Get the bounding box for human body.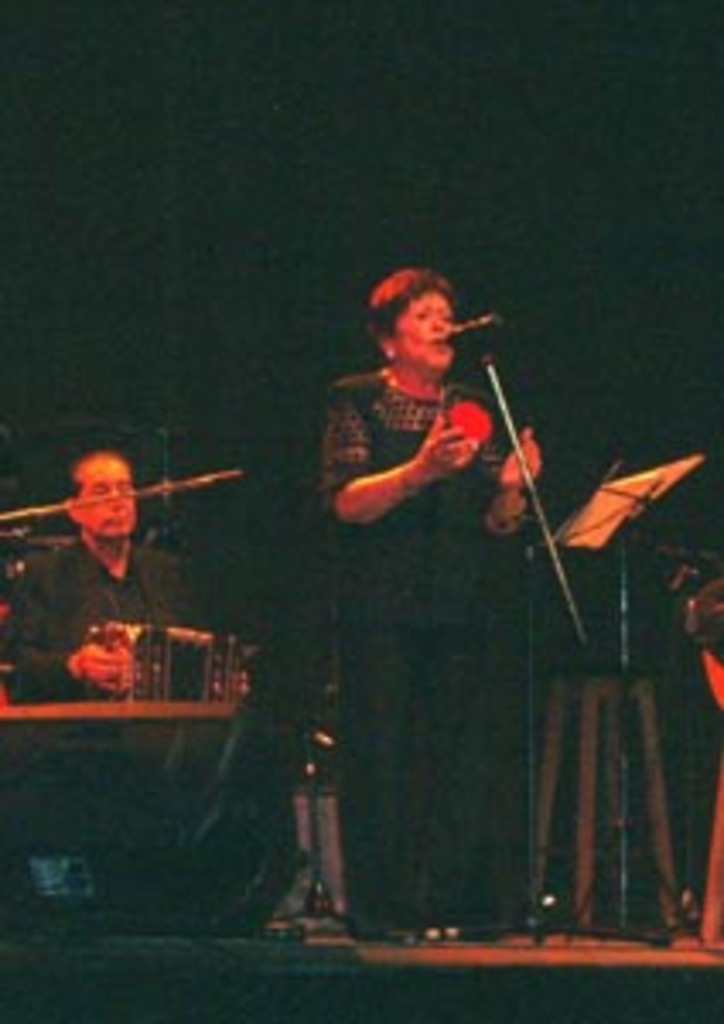
(left=311, top=270, right=540, bottom=949).
